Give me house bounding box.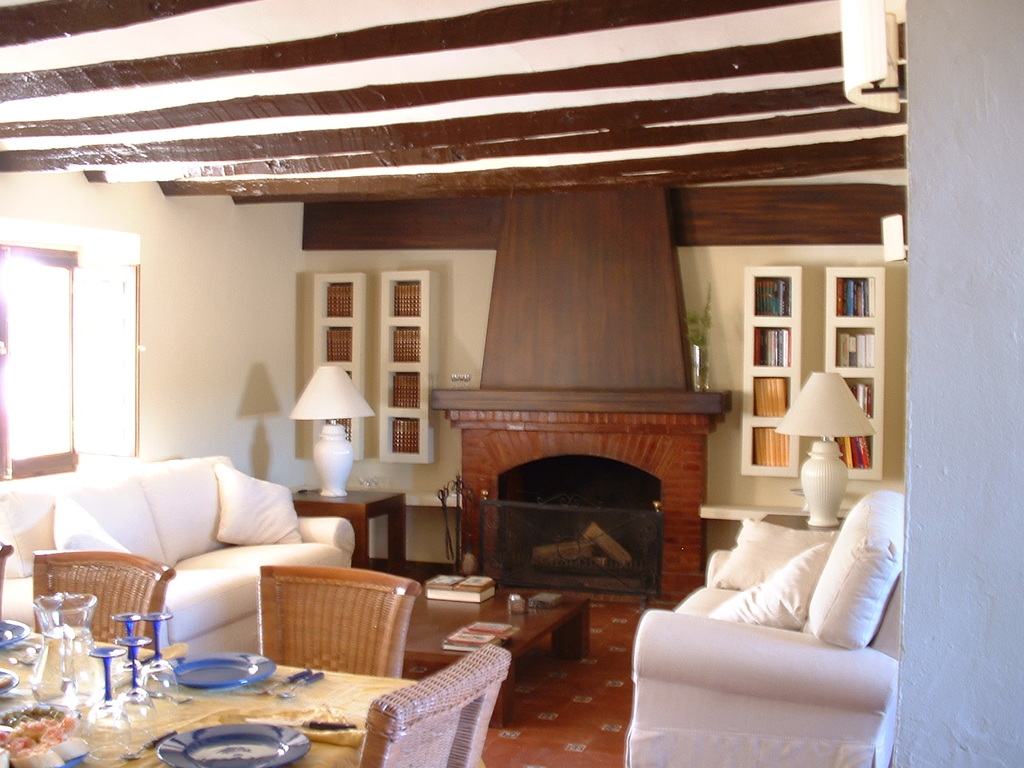
box=[0, 1, 1023, 767].
